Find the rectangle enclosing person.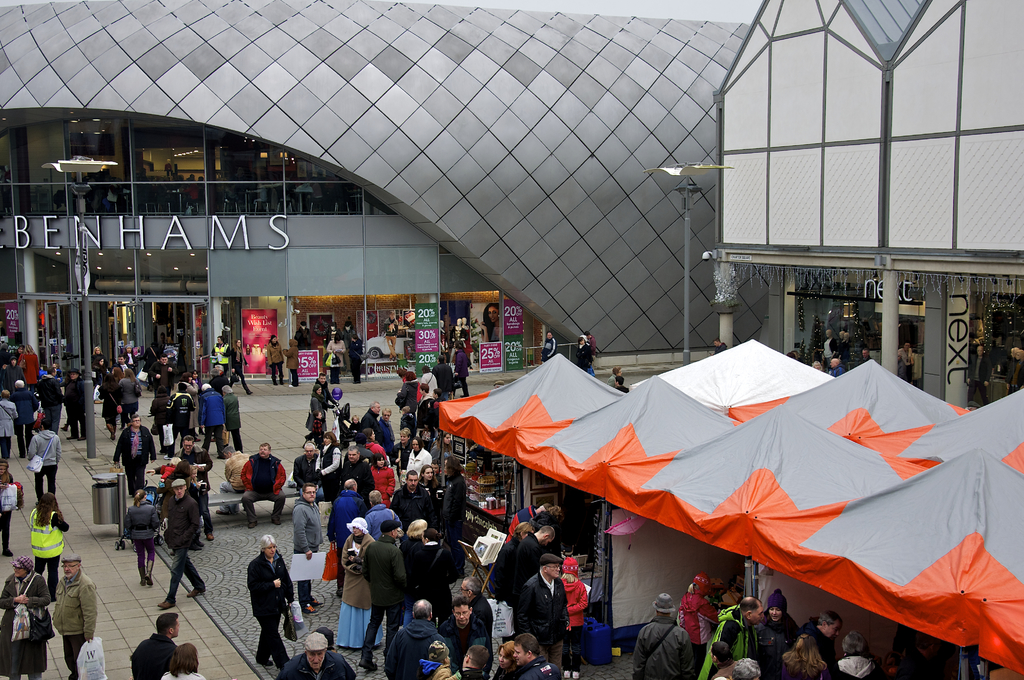
x1=56, y1=558, x2=99, y2=679.
